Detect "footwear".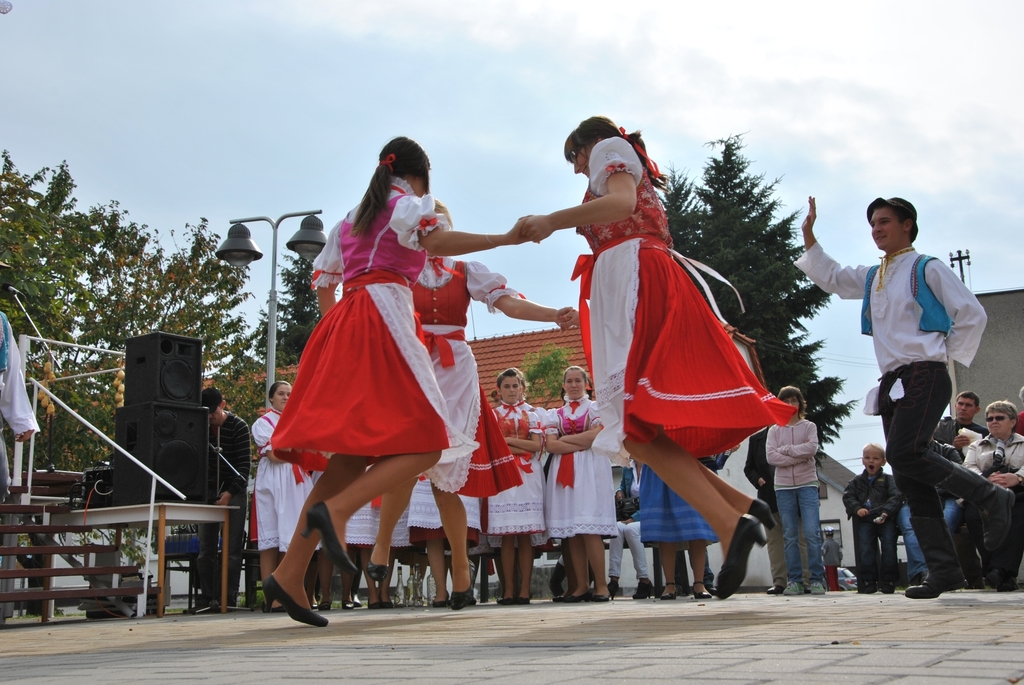
Detected at select_region(564, 590, 612, 603).
